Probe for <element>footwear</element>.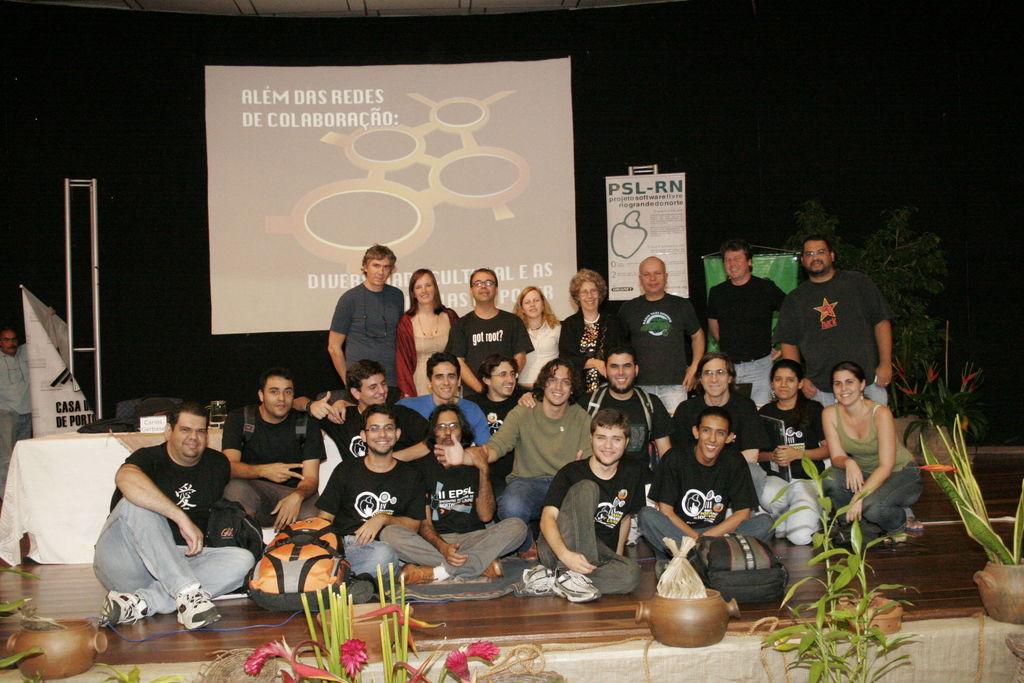
Probe result: 396:562:438:584.
